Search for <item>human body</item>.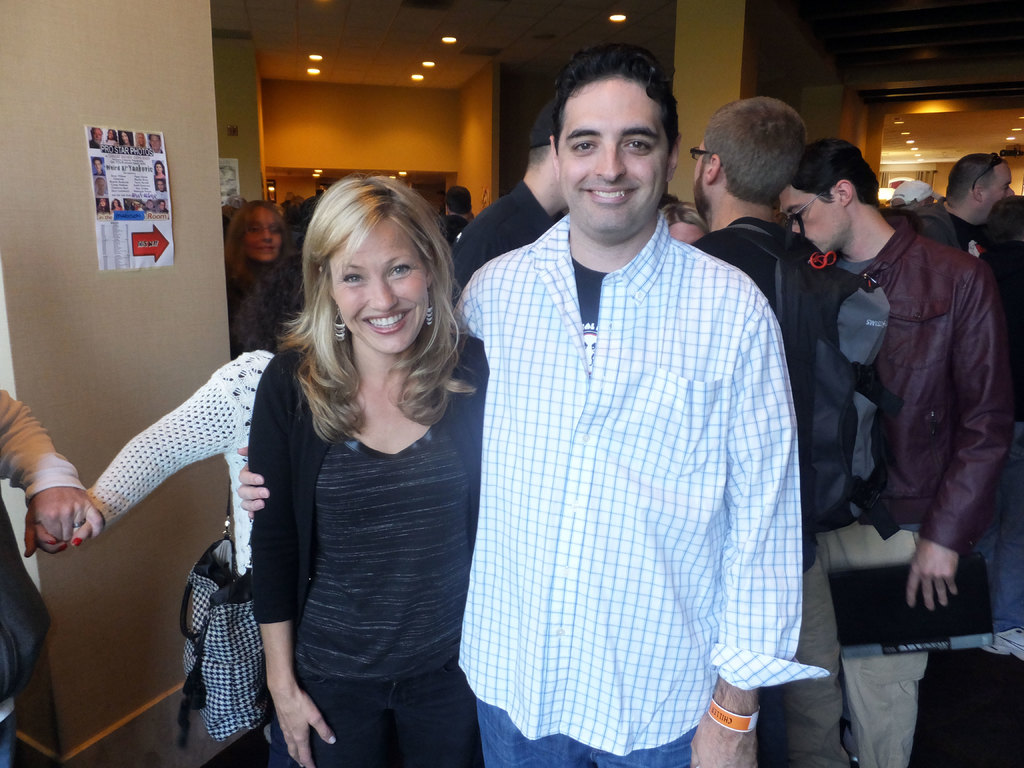
Found at box(780, 131, 1023, 767).
